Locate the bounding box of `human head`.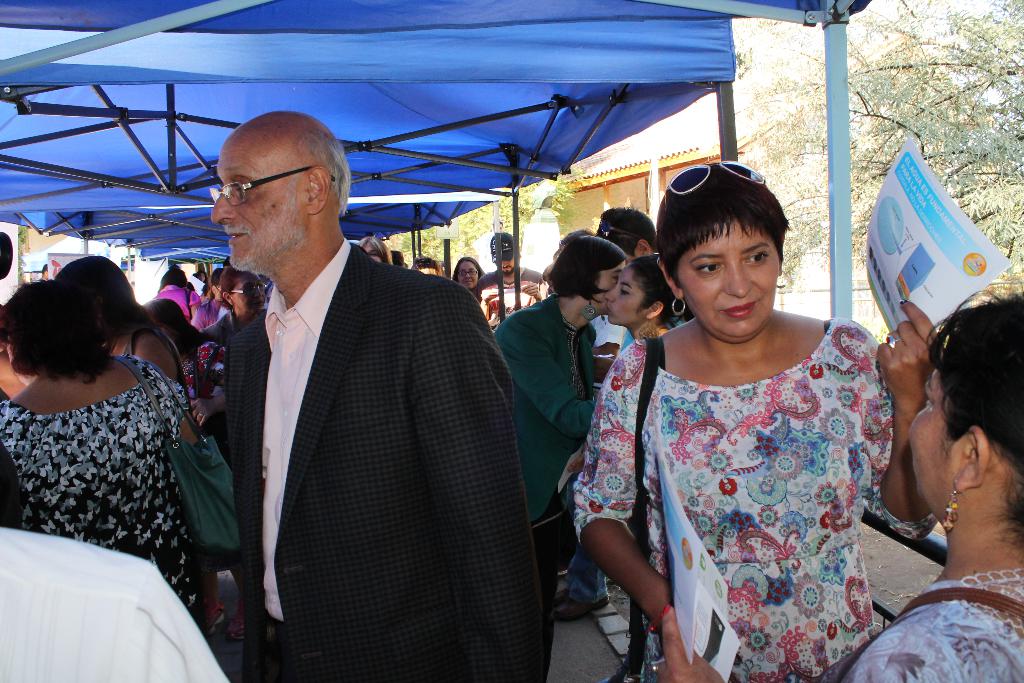
Bounding box: [left=911, top=288, right=1023, bottom=509].
